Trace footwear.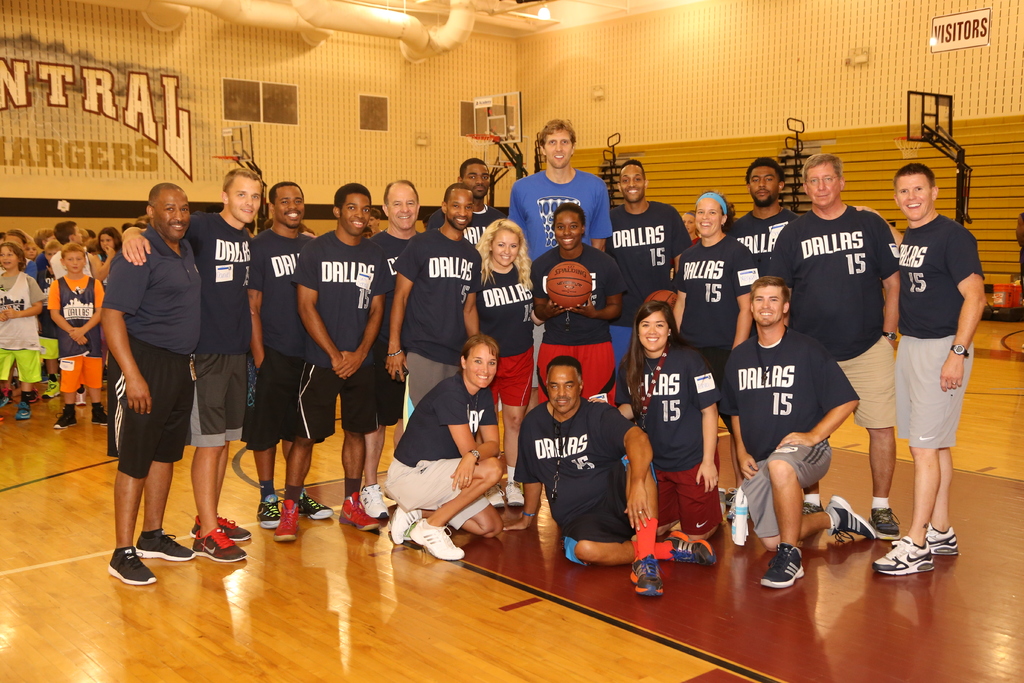
Traced to select_region(101, 368, 109, 389).
